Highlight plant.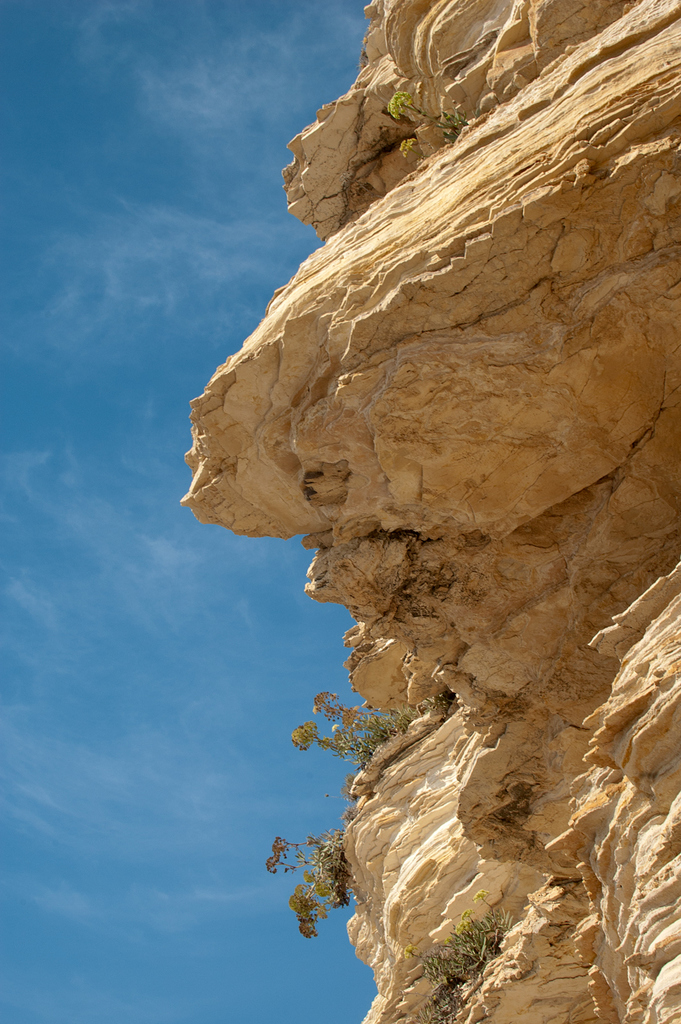
Highlighted region: 297/675/391/769.
